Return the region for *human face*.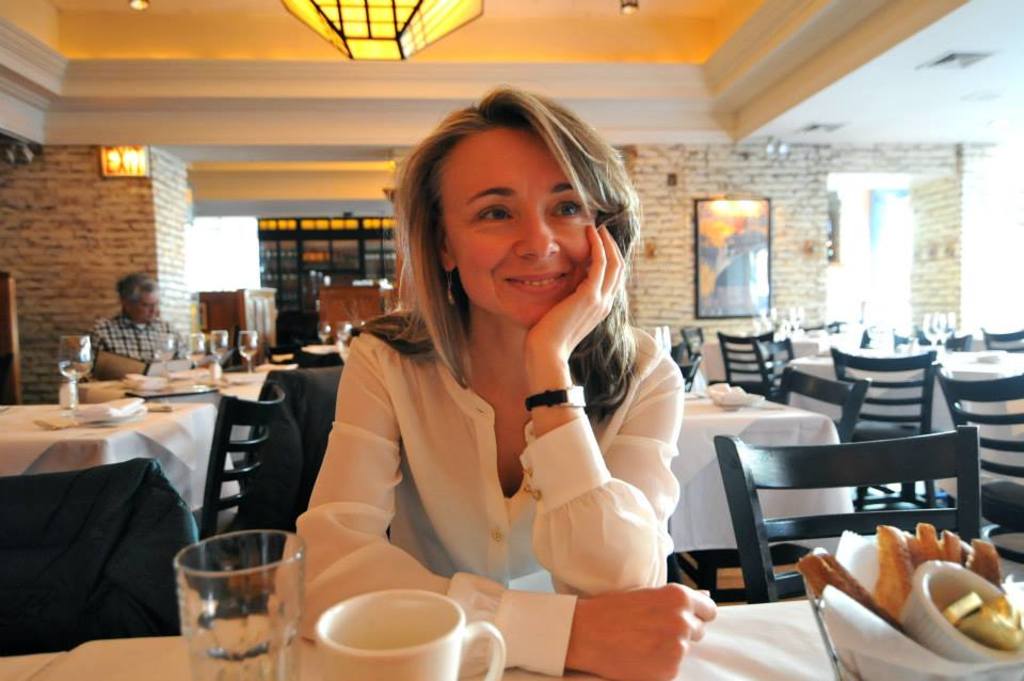
(x1=125, y1=284, x2=160, y2=326).
